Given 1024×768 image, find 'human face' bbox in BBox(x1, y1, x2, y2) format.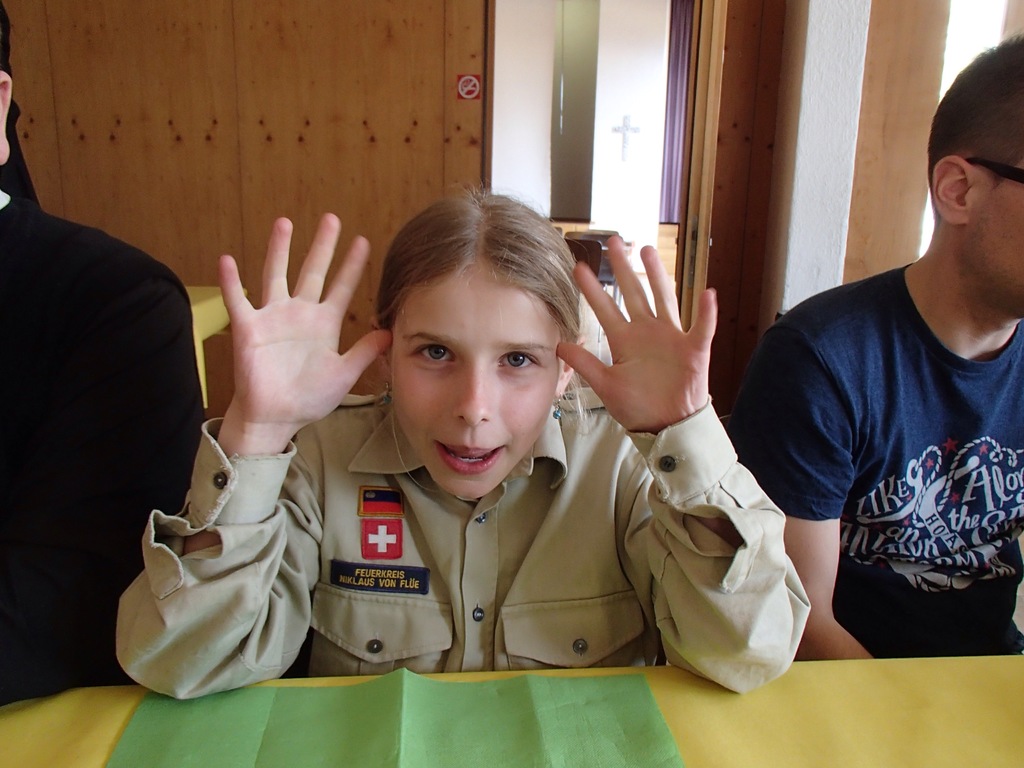
BBox(969, 152, 1023, 314).
